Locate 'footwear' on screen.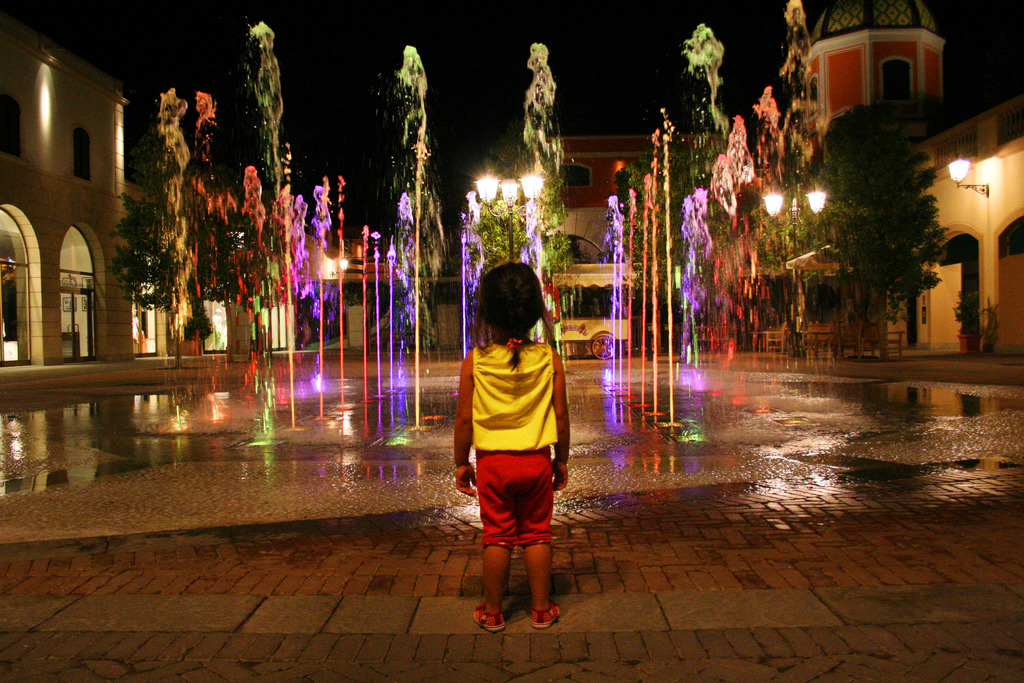
On screen at [532, 600, 566, 631].
